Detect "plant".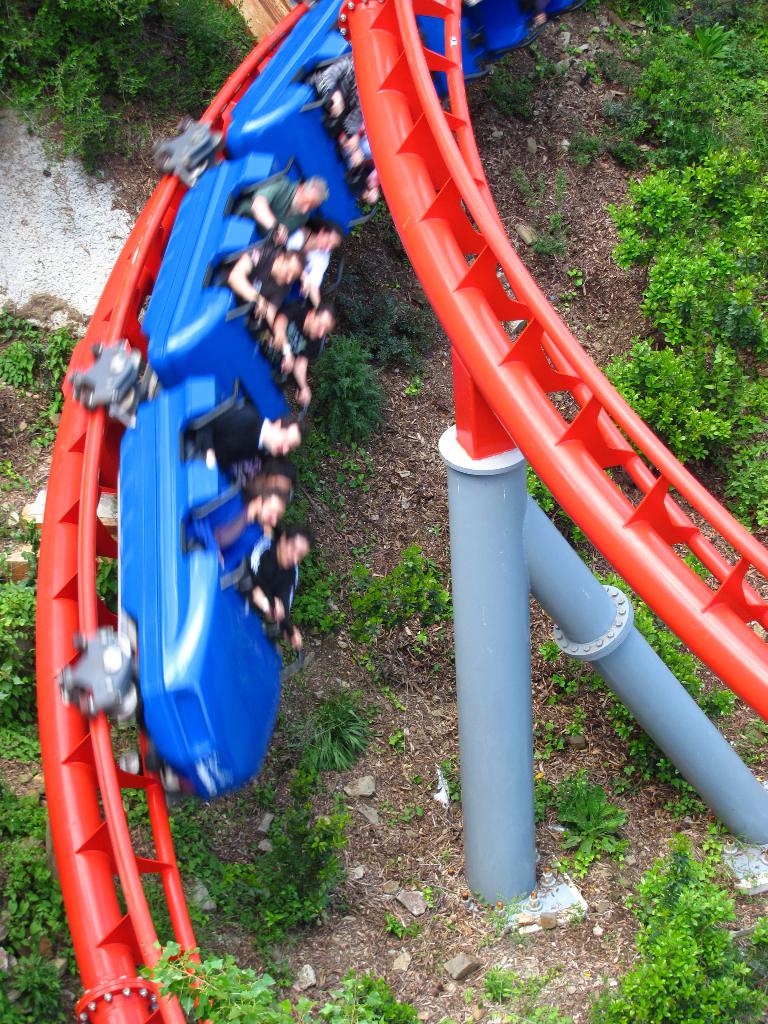
Detected at locate(616, 739, 662, 799).
